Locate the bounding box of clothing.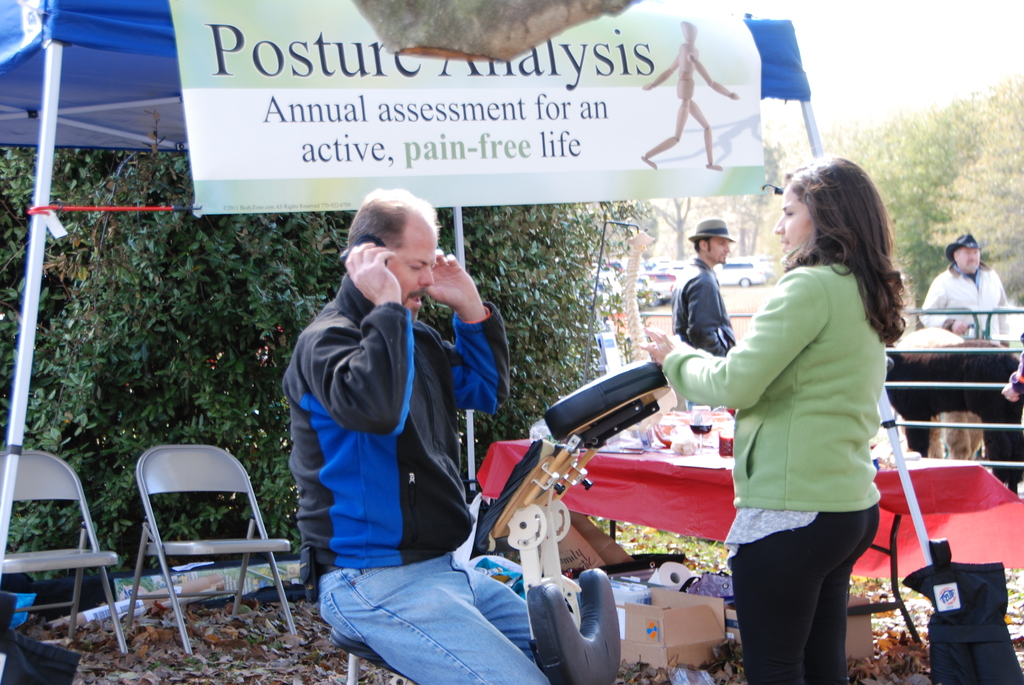
Bounding box: <bbox>682, 223, 910, 627</bbox>.
